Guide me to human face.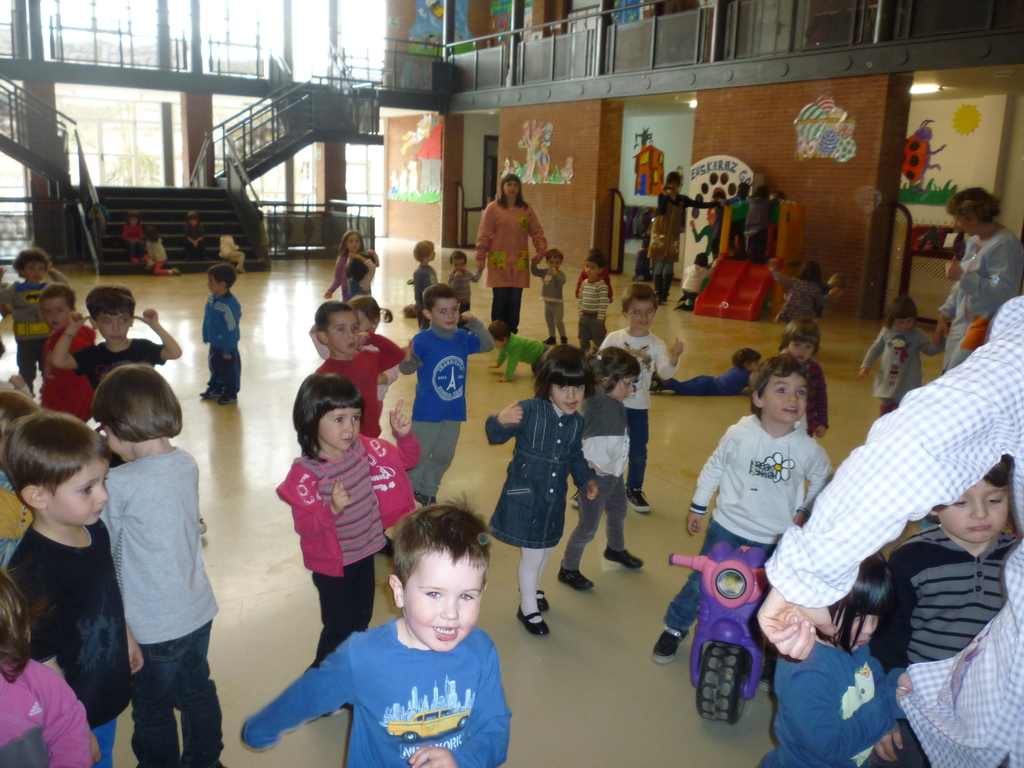
Guidance: (left=402, top=545, right=483, bottom=649).
